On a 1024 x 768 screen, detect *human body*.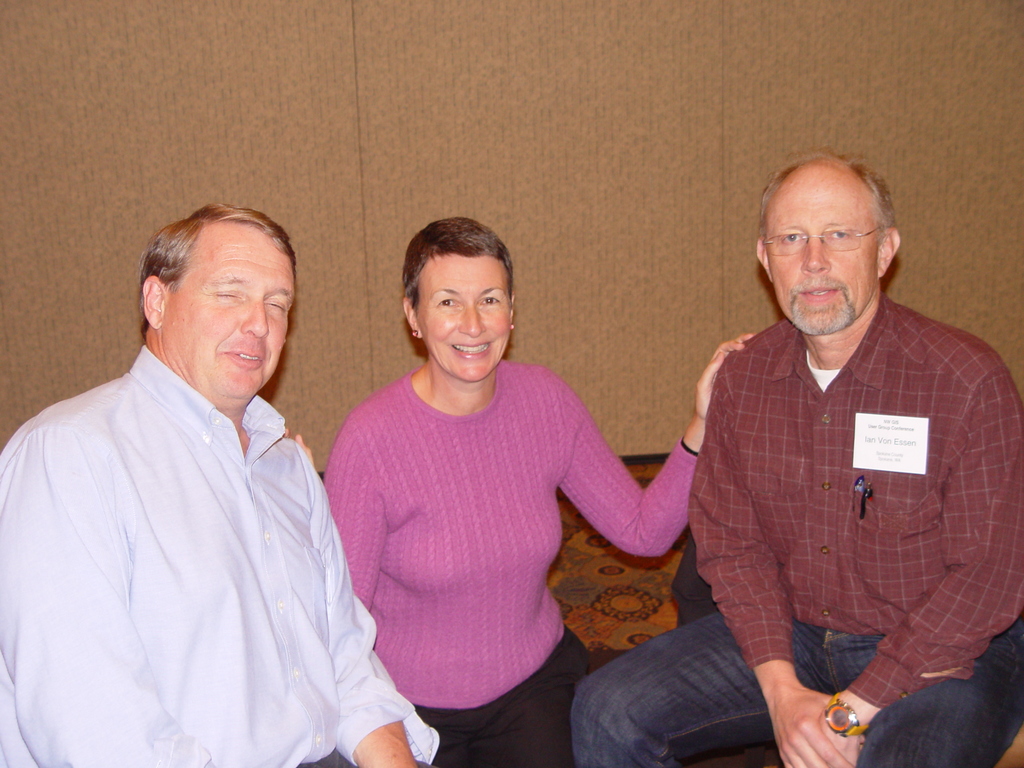
crop(0, 353, 447, 767).
